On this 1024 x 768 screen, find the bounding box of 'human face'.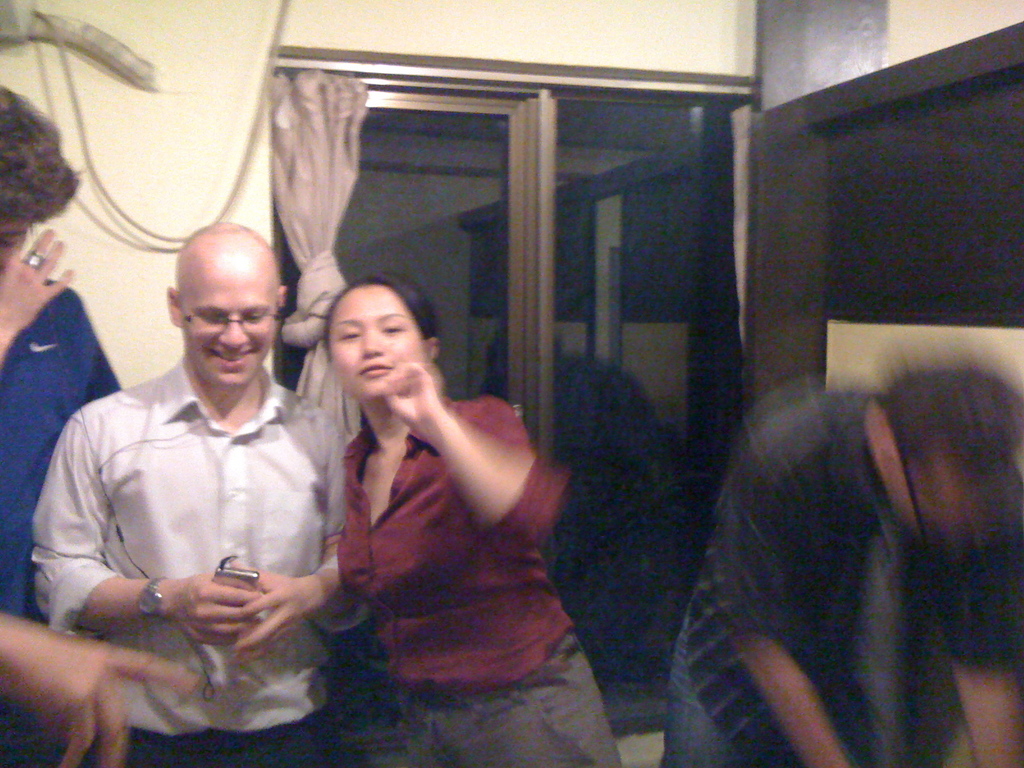
Bounding box: [x1=184, y1=261, x2=276, y2=383].
